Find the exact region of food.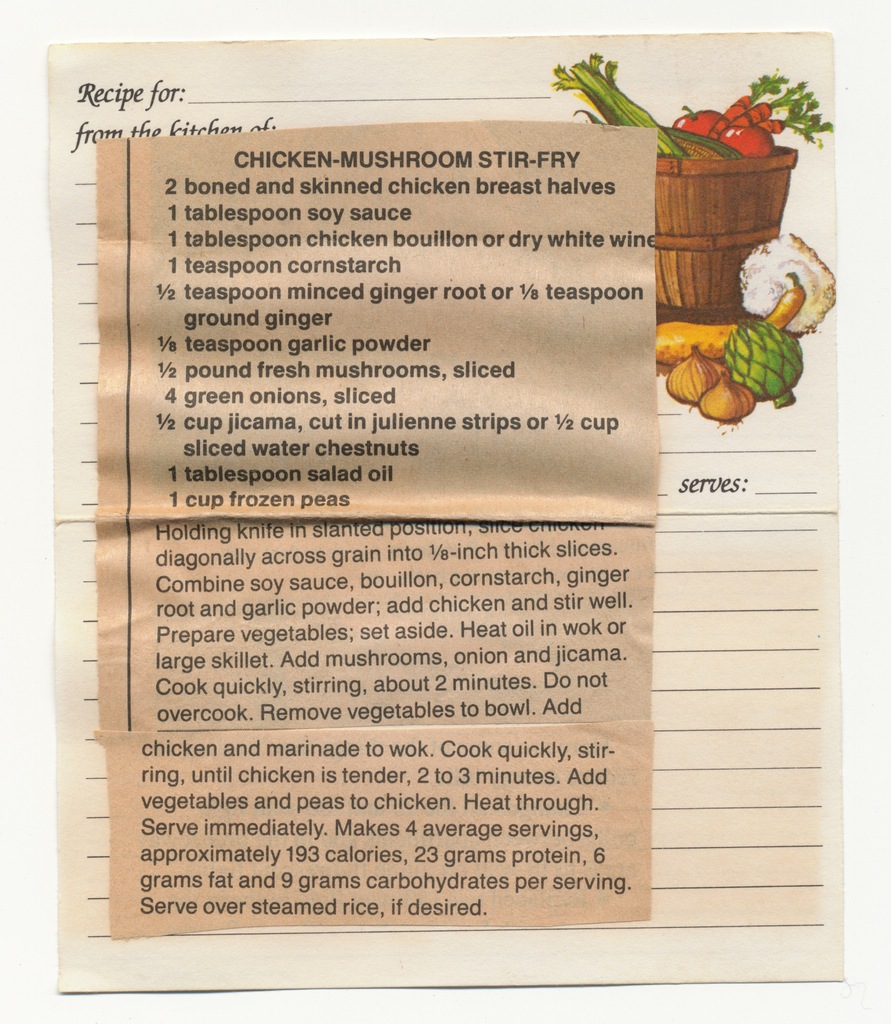
Exact region: [698,368,753,429].
